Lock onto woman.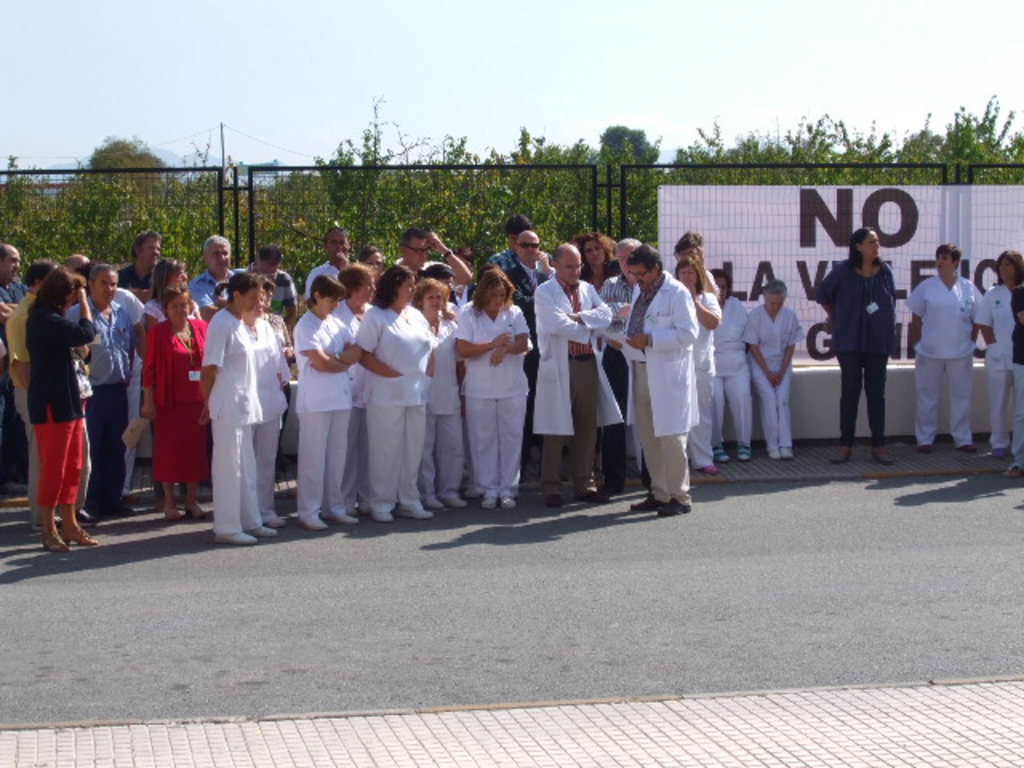
Locked: (19, 234, 107, 539).
